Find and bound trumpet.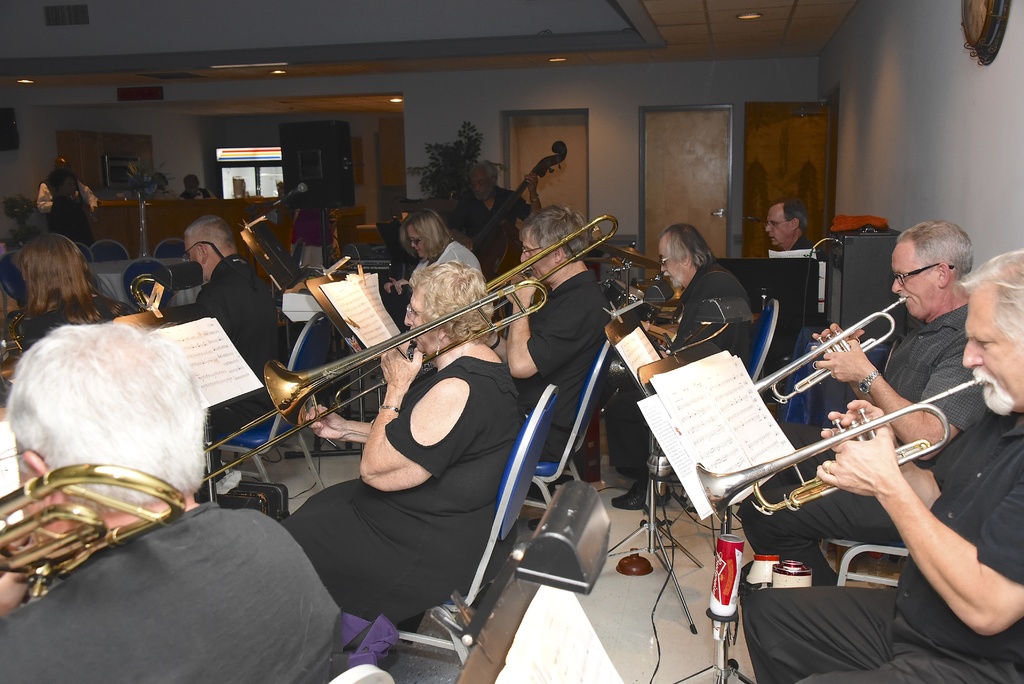
Bound: [694, 377, 975, 519].
